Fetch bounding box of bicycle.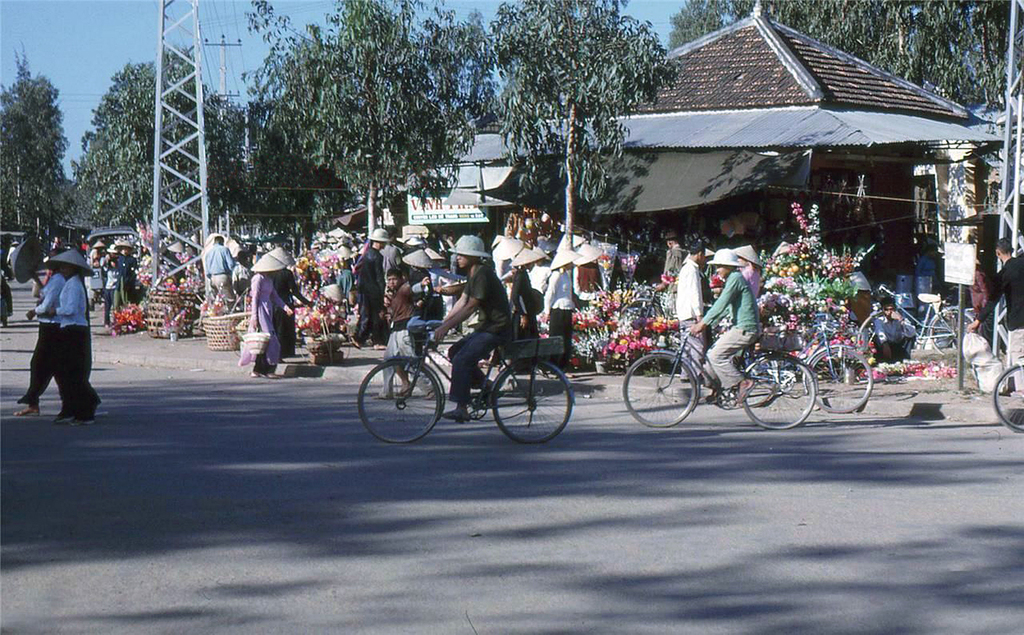
Bbox: 740, 311, 875, 418.
